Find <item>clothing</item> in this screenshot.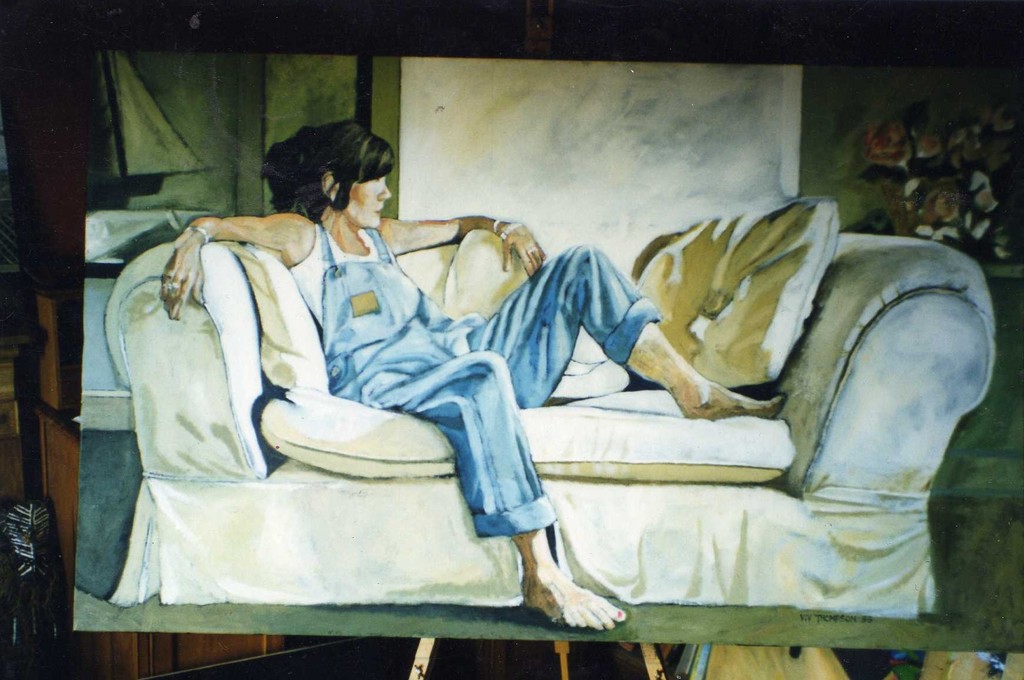
The bounding box for <item>clothing</item> is bbox=[277, 217, 669, 539].
